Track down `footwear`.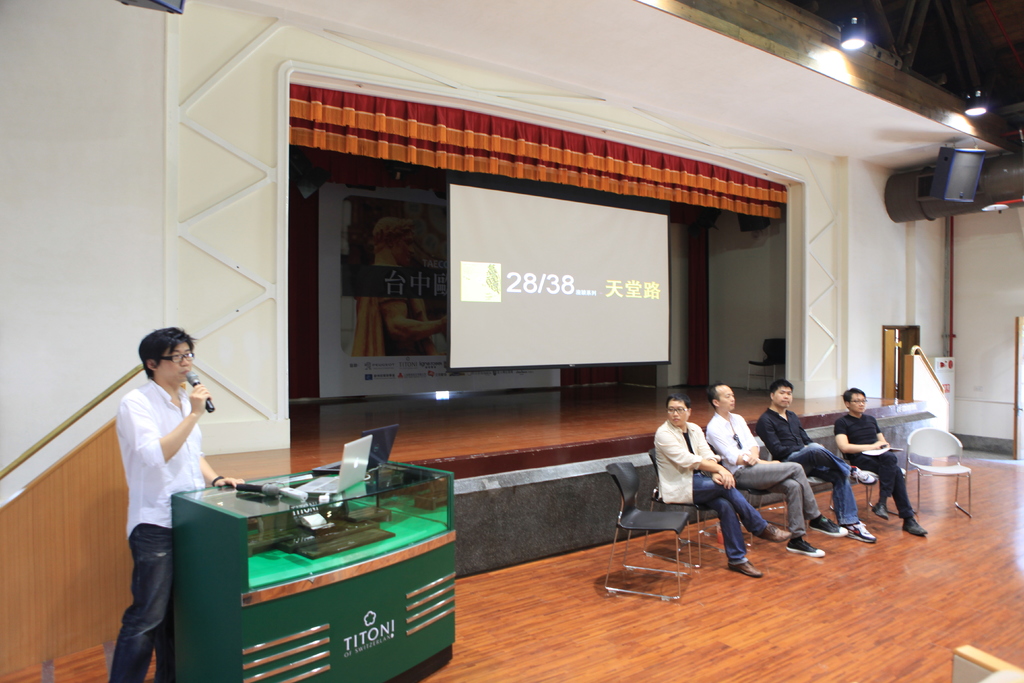
Tracked to pyautogui.locateOnScreen(756, 525, 790, 544).
